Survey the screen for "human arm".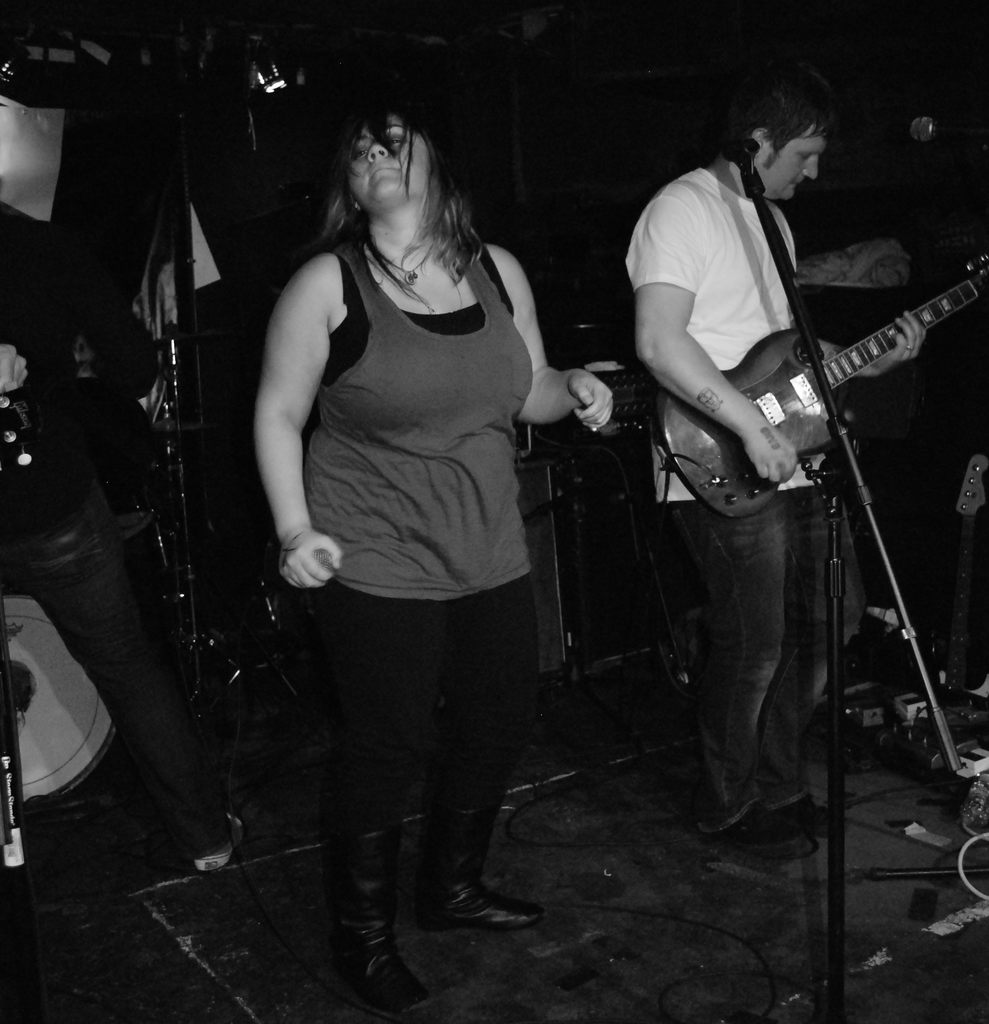
Survey found: (x1=787, y1=250, x2=928, y2=383).
